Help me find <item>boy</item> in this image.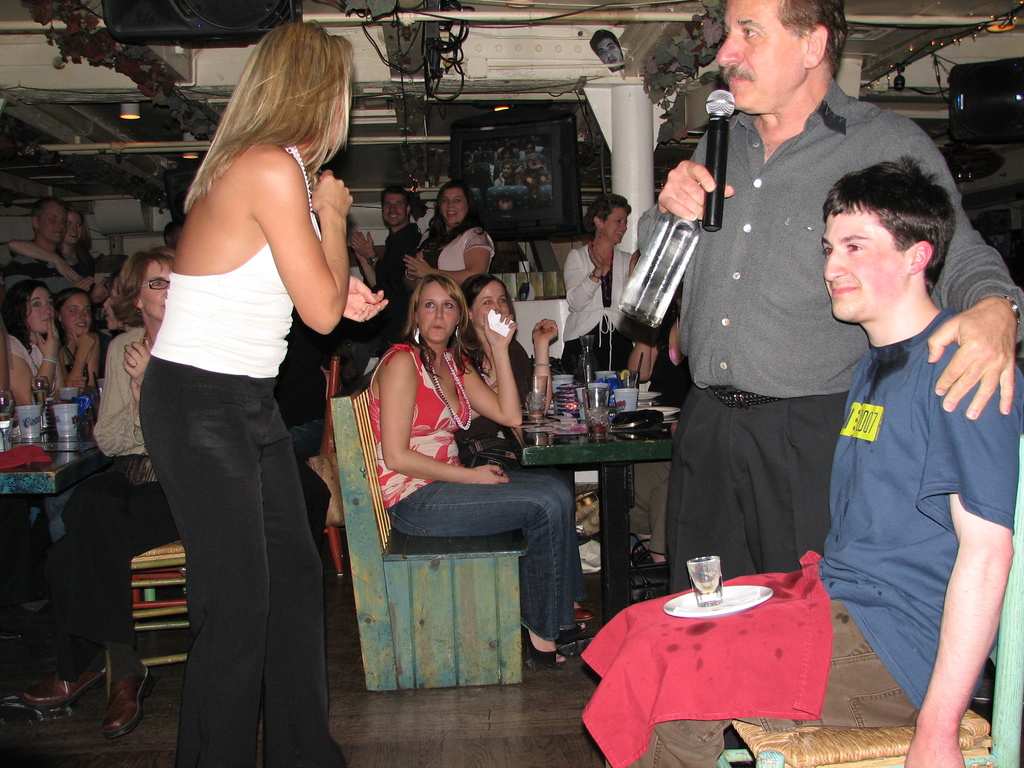
Found it: 603 157 1023 767.
